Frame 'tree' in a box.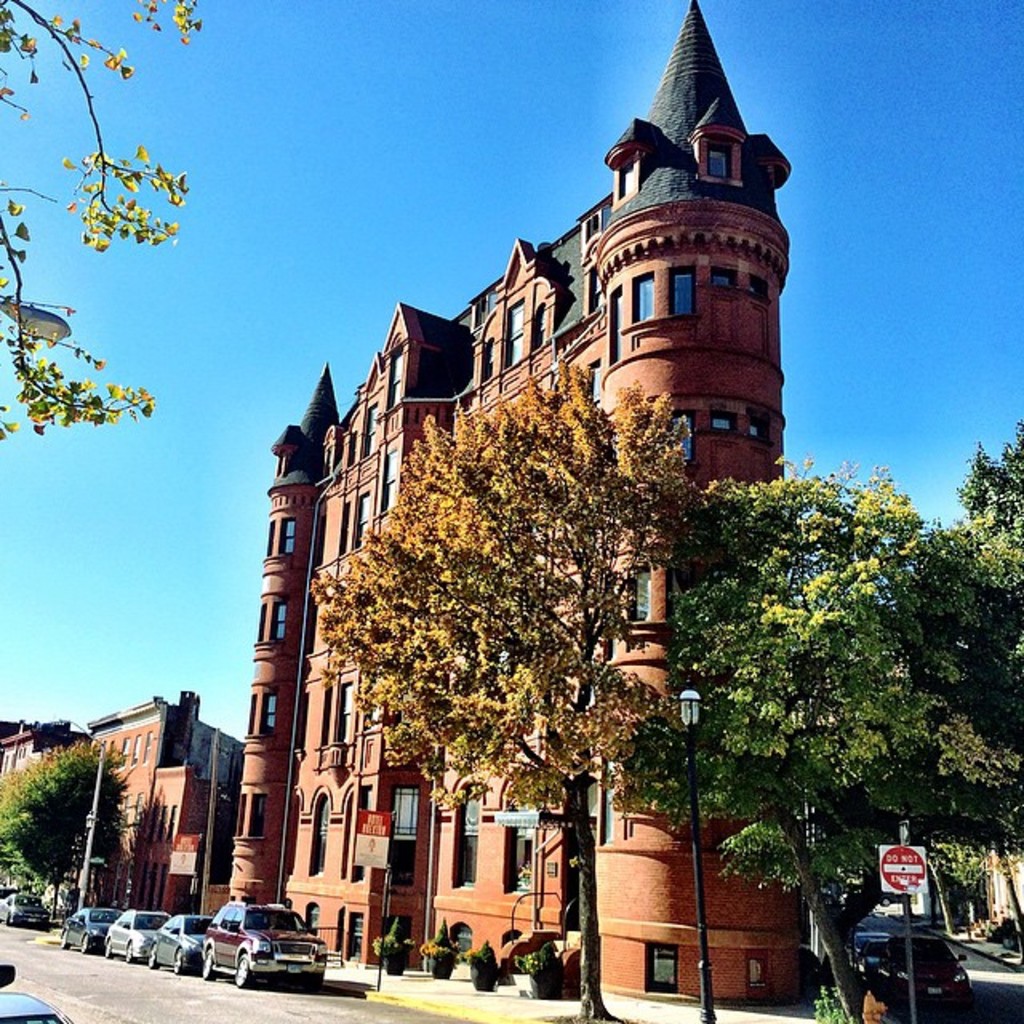
[x1=0, y1=0, x2=222, y2=440].
